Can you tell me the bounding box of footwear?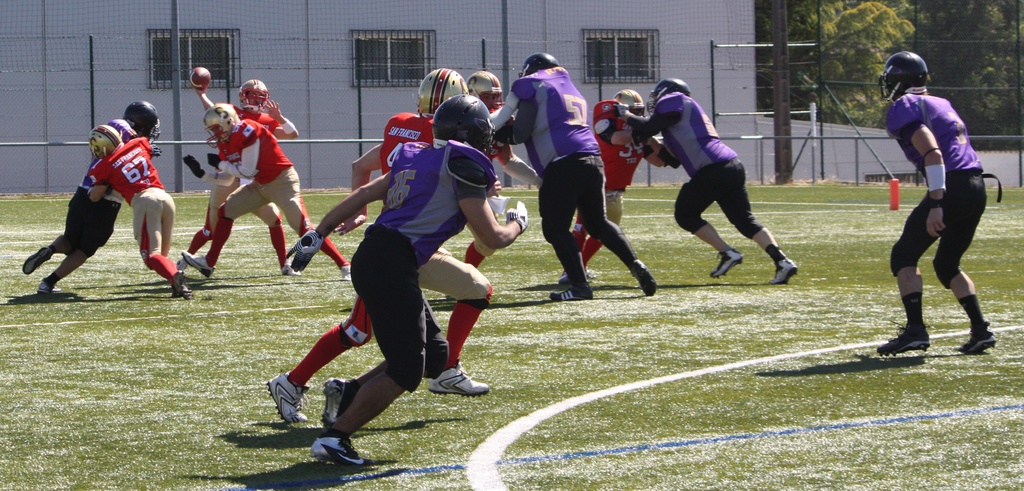
(left=543, top=282, right=591, bottom=301).
